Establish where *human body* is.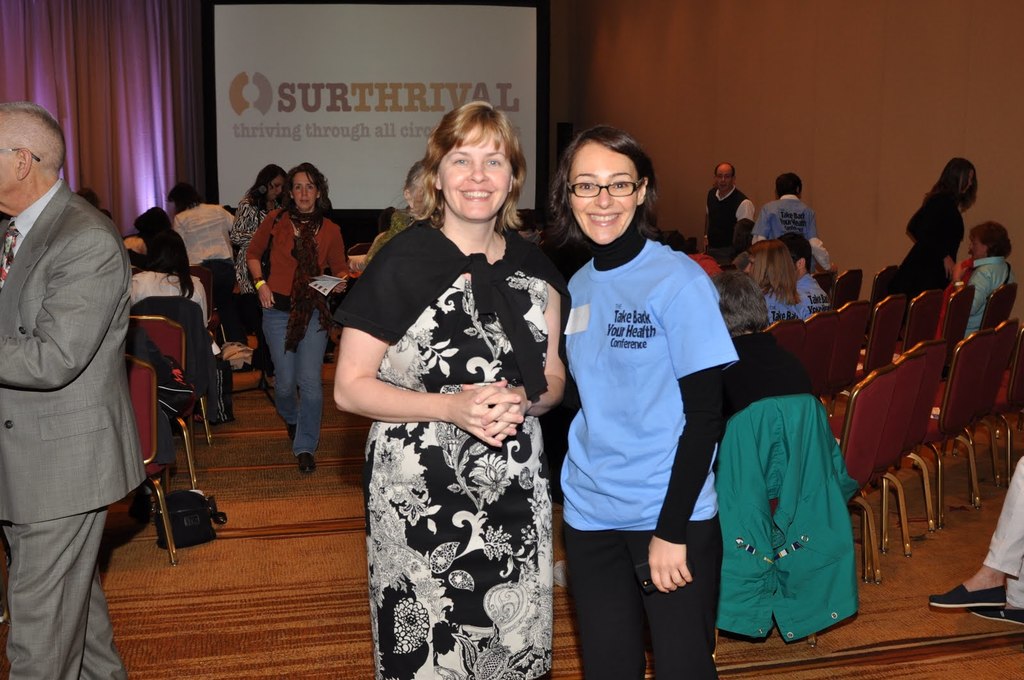
Established at <bbox>0, 176, 145, 679</bbox>.
